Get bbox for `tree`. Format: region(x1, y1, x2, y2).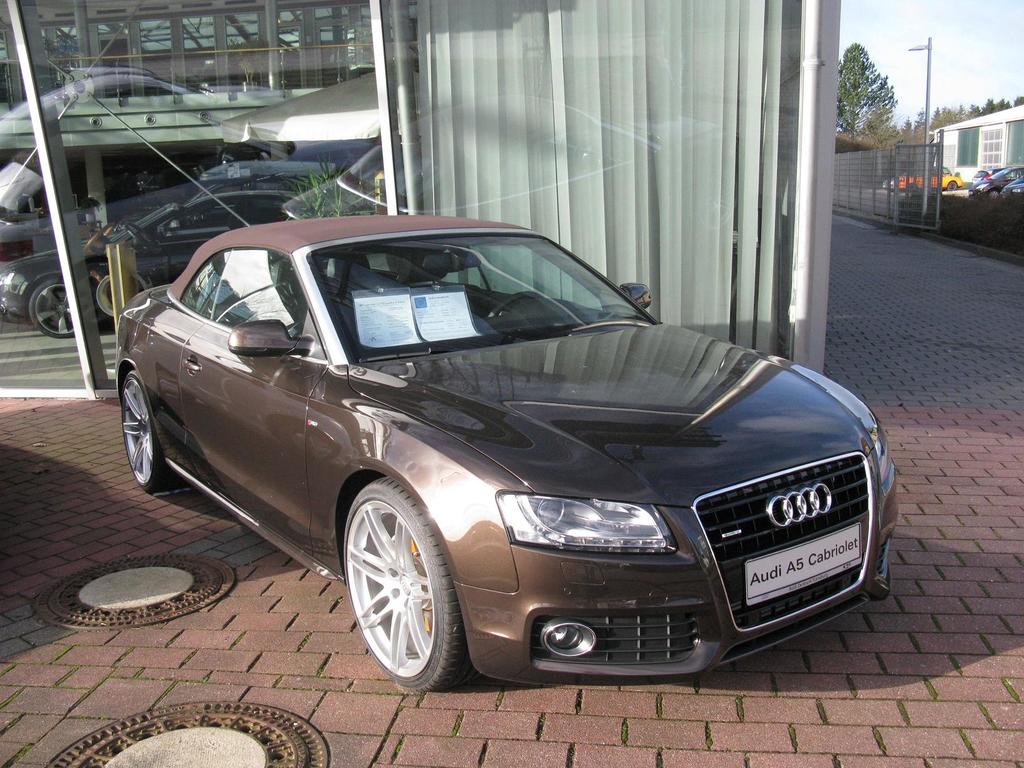
region(966, 94, 997, 122).
